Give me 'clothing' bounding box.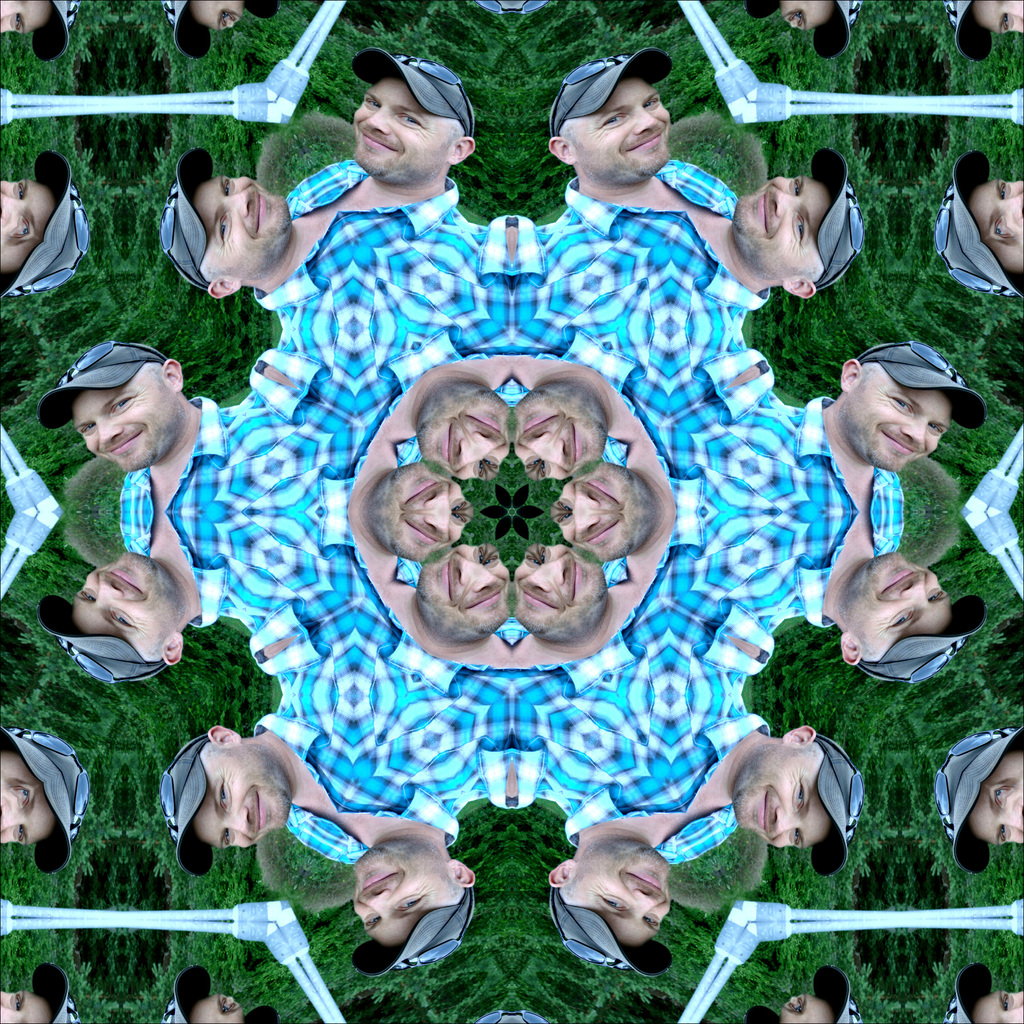
(289,778,462,870).
